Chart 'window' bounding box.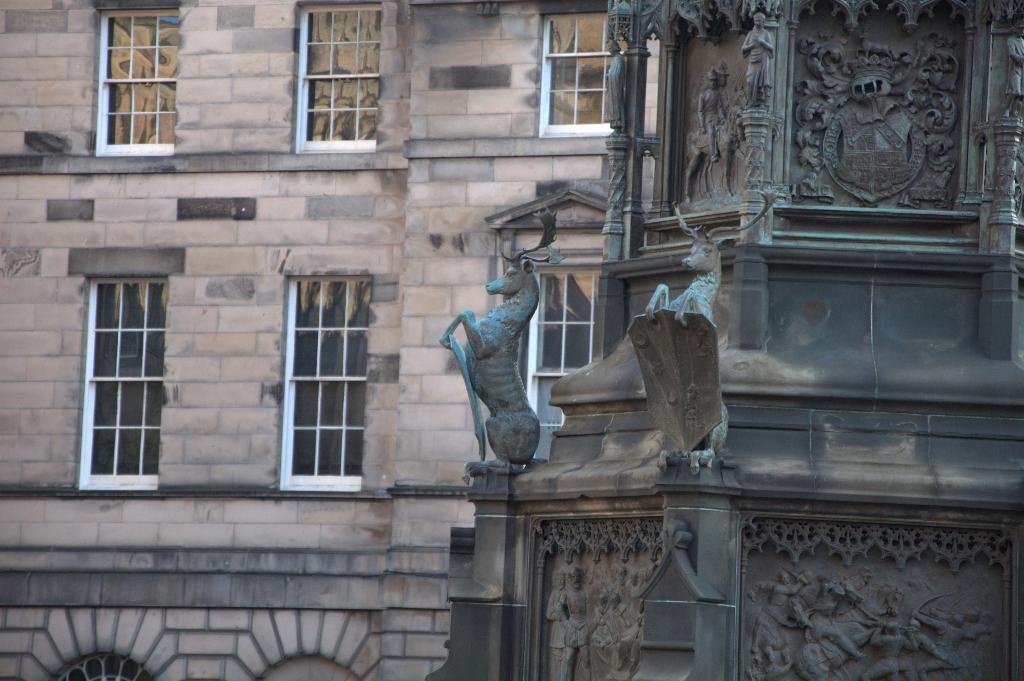
Charted: 525/251/604/466.
